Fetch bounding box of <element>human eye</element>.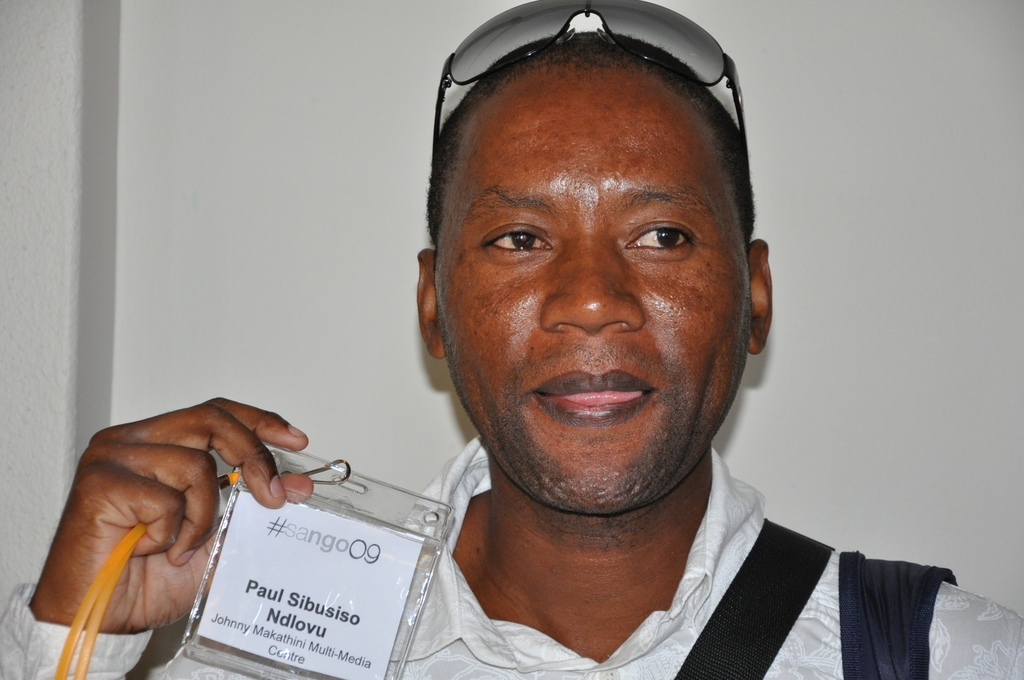
Bbox: 479:209:555:266.
